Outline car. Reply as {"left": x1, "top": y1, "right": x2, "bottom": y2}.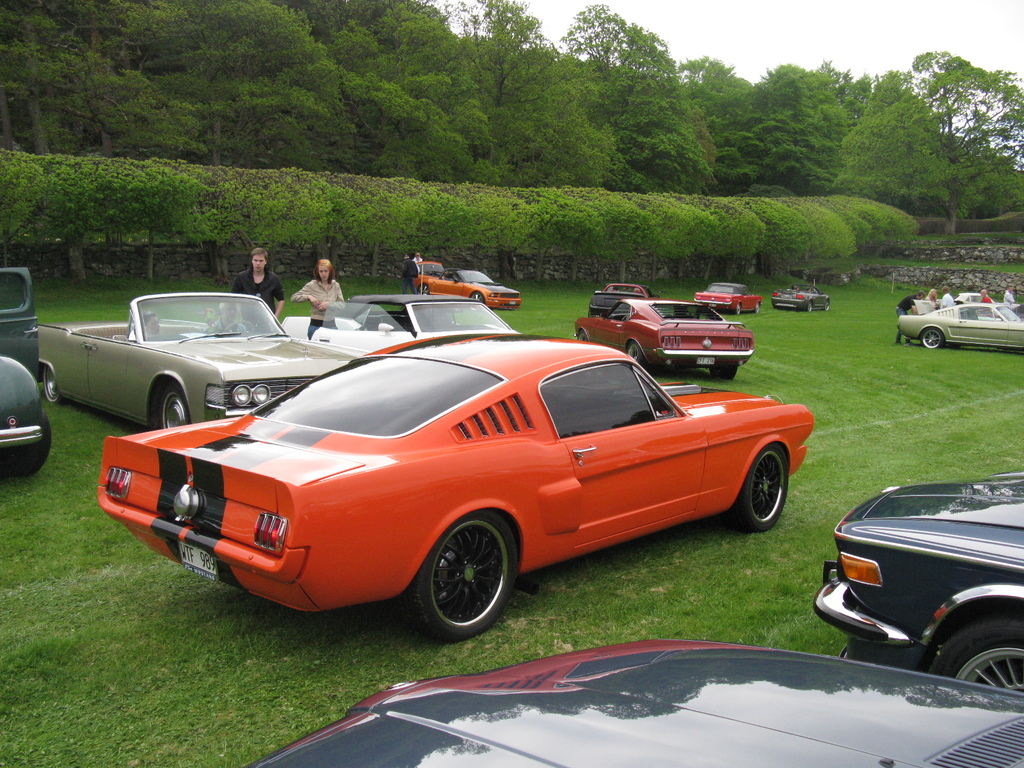
{"left": 692, "top": 284, "right": 764, "bottom": 317}.
